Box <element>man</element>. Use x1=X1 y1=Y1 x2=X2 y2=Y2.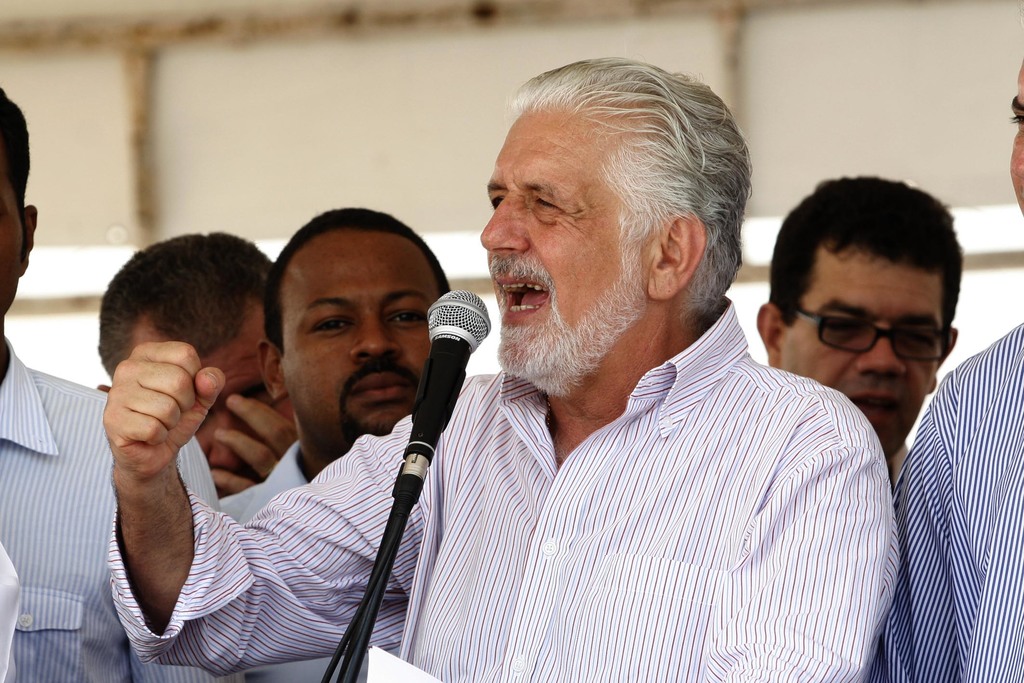
x1=865 y1=62 x2=1023 y2=682.
